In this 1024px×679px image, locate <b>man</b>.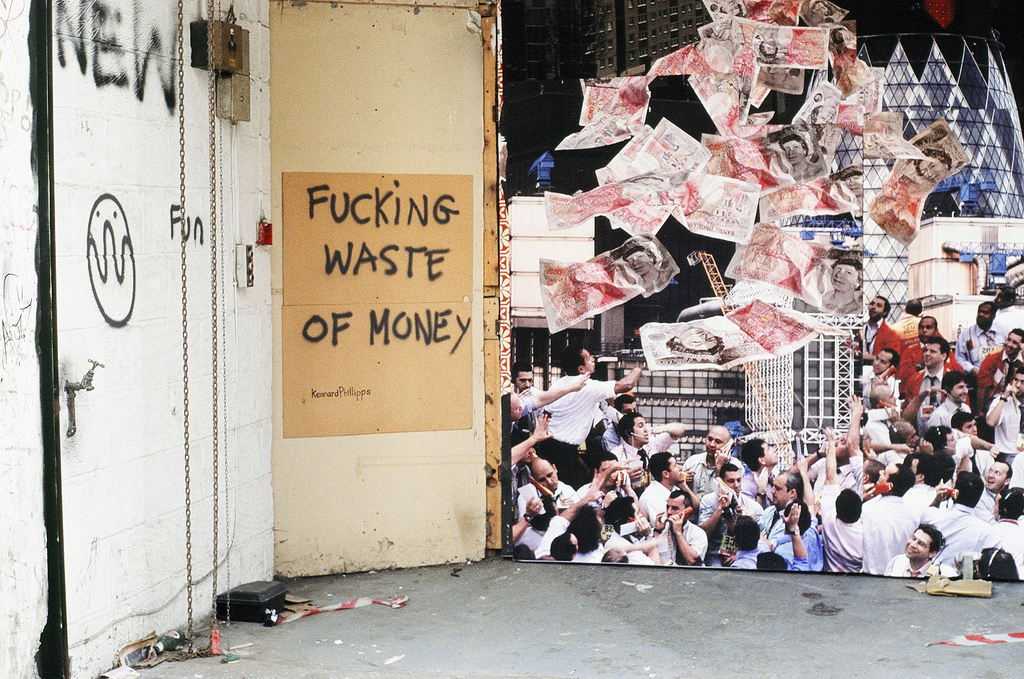
Bounding box: 695 466 762 565.
